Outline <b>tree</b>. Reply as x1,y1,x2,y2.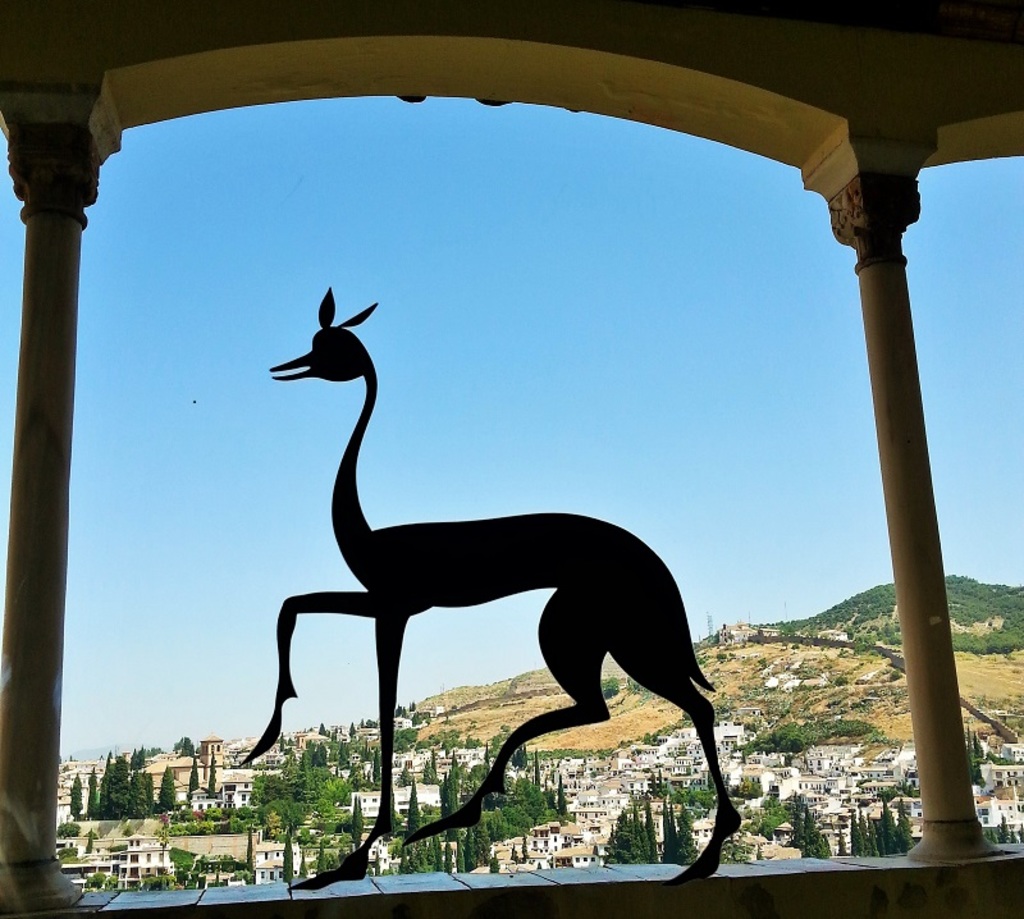
166,732,200,758.
